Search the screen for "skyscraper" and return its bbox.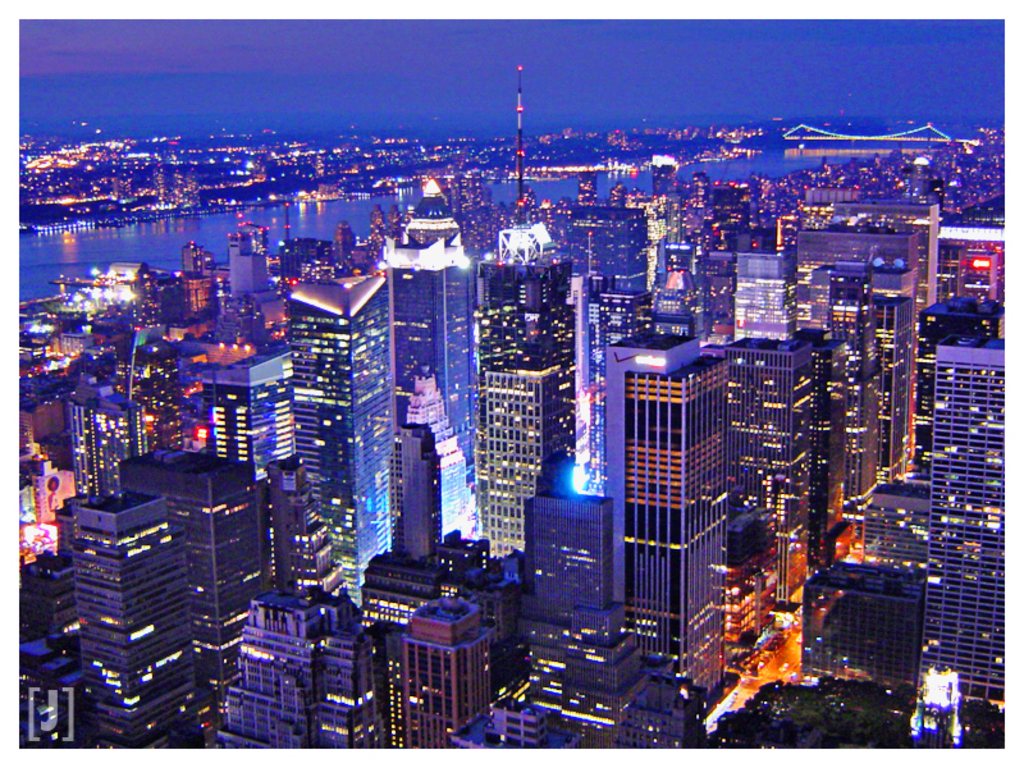
Found: box=[174, 465, 264, 677].
